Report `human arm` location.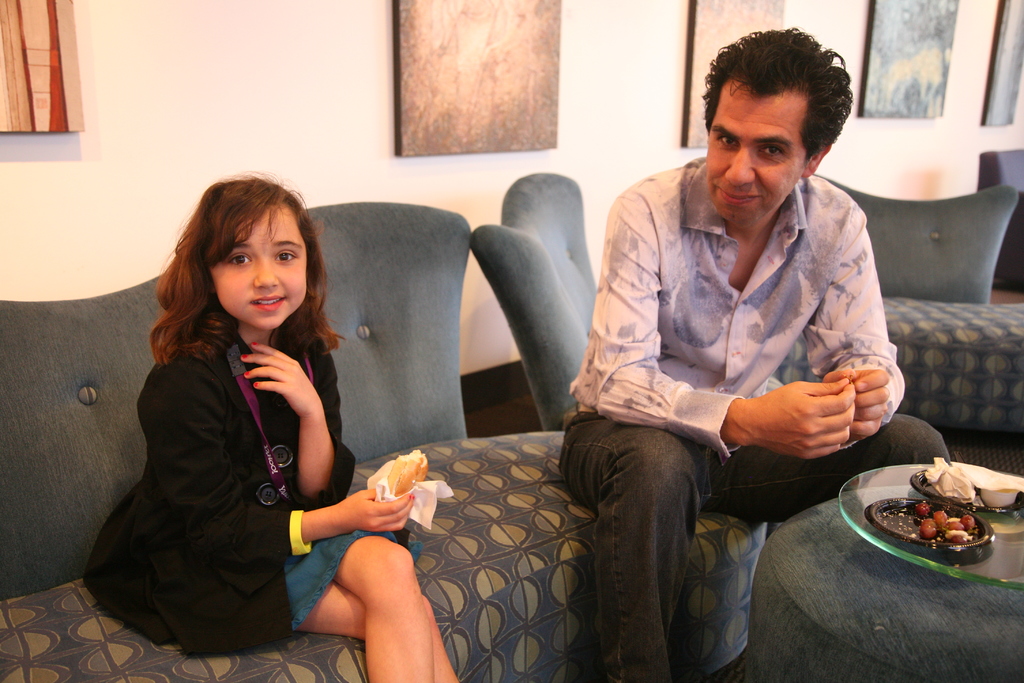
Report: <box>573,194,857,461</box>.
